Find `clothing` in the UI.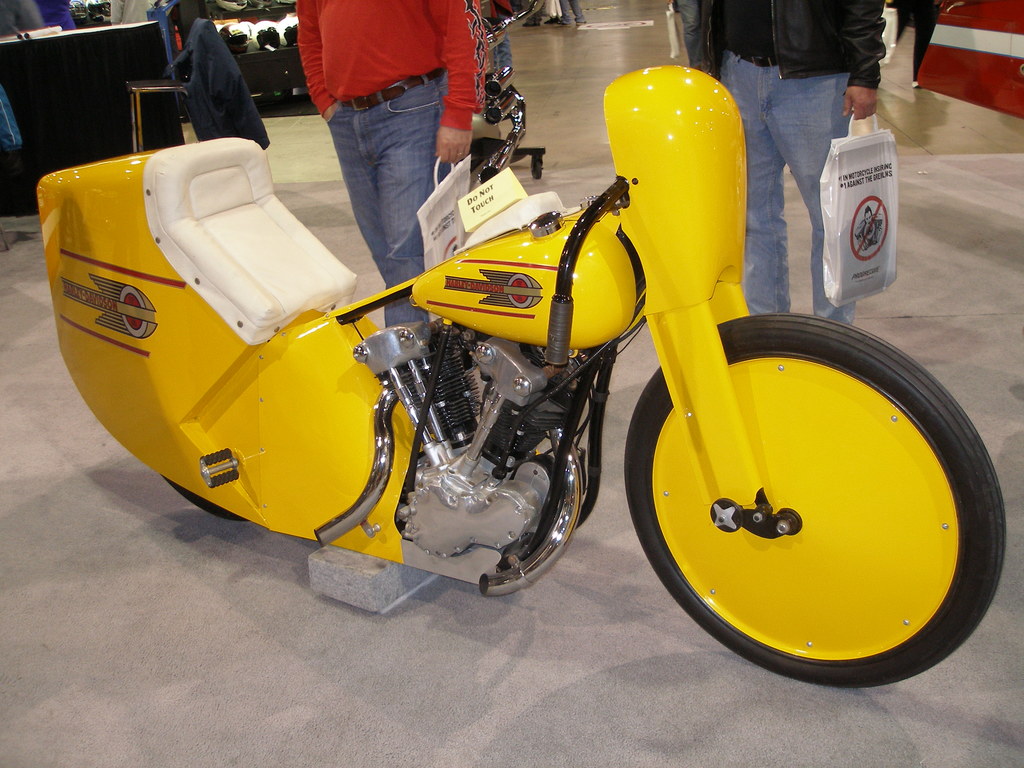
UI element at box(285, 0, 494, 231).
